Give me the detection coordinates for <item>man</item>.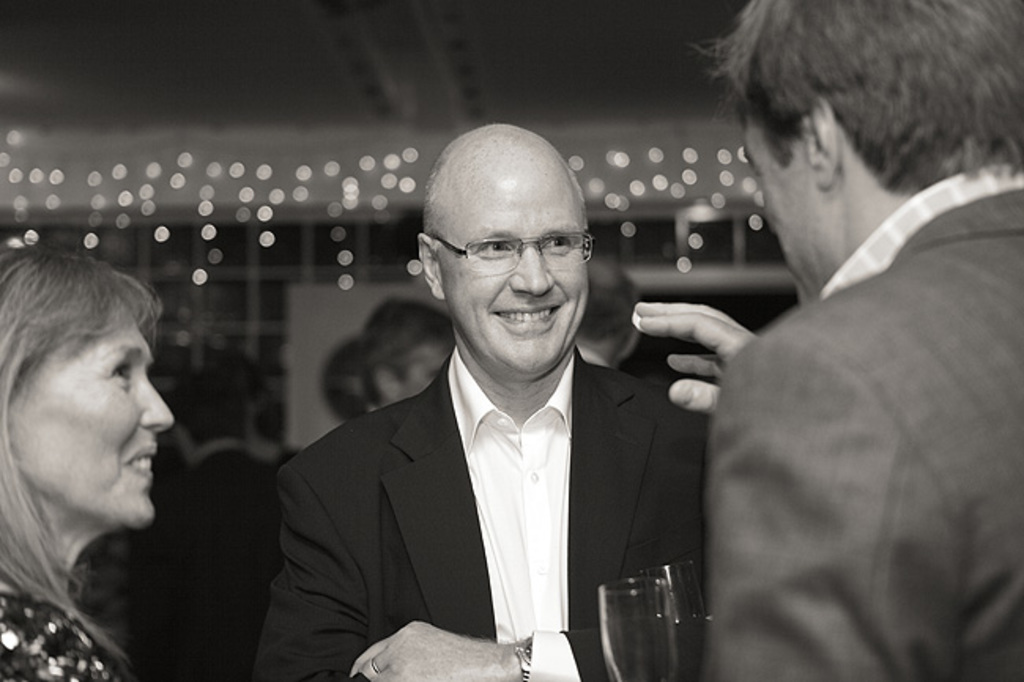
[x1=570, y1=265, x2=643, y2=373].
